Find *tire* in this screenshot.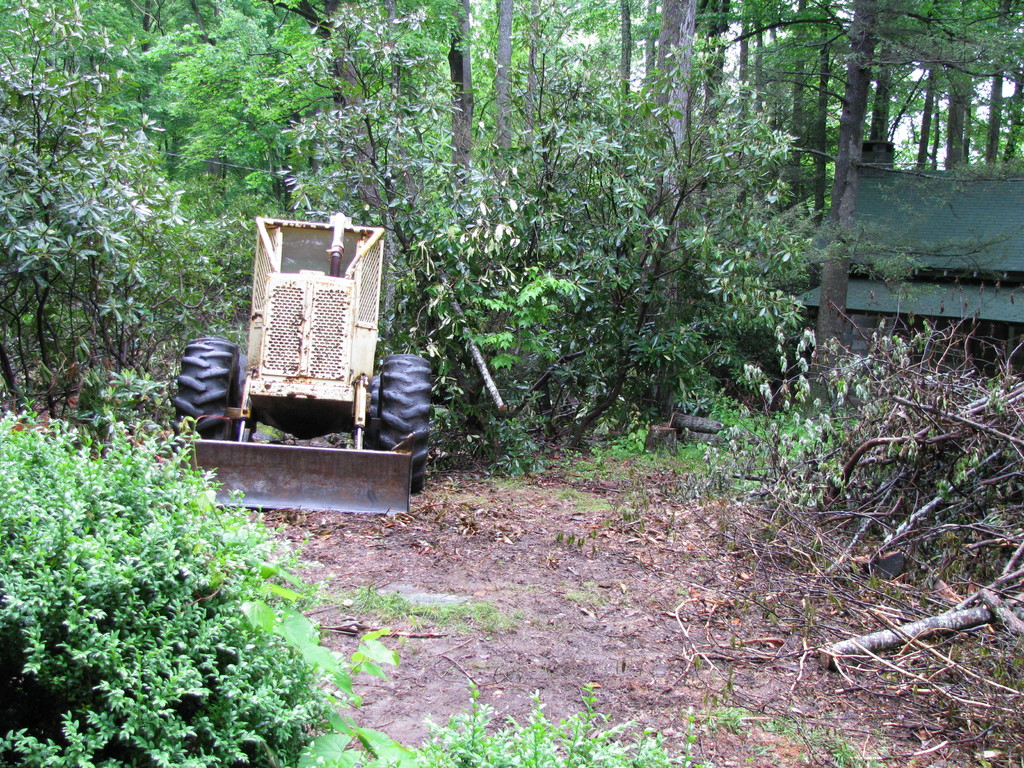
The bounding box for *tire* is pyautogui.locateOnScreen(356, 377, 386, 452).
